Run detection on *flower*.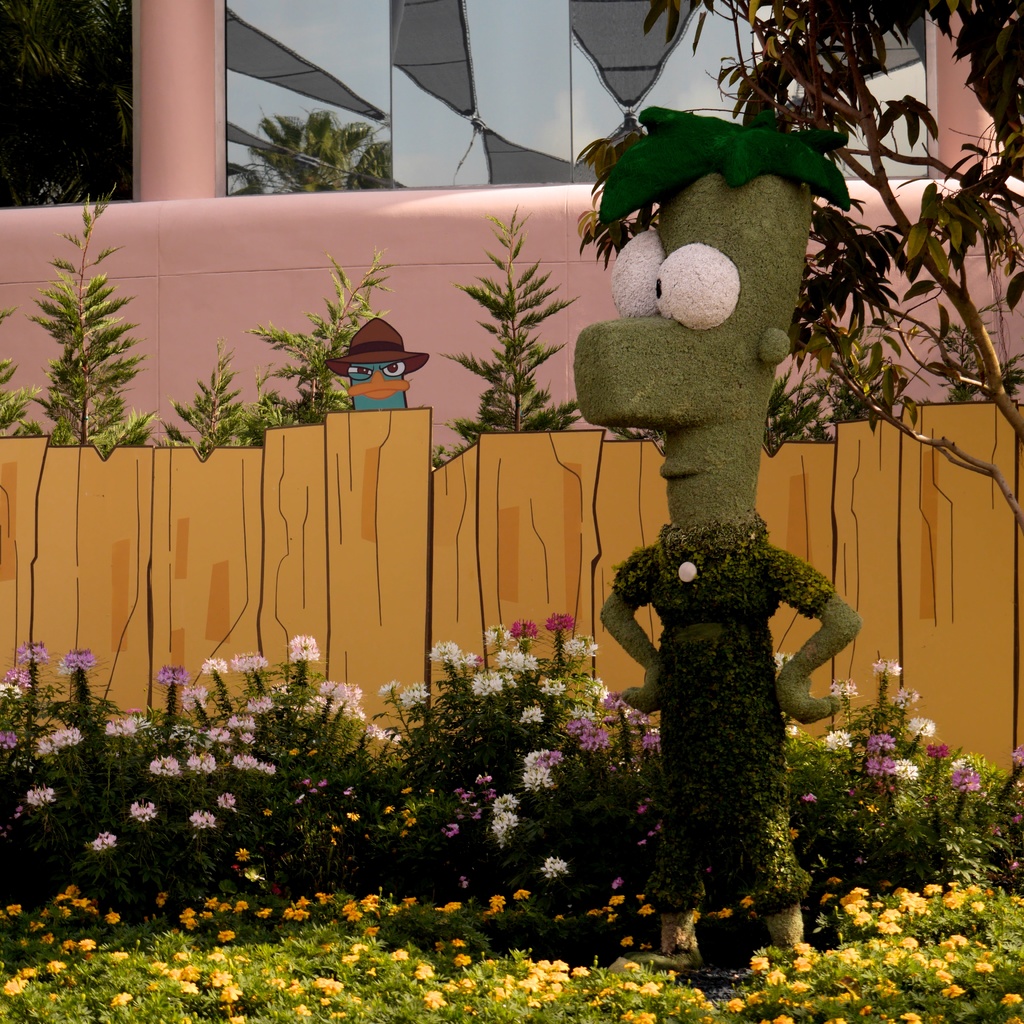
Result: Rect(655, 820, 662, 830).
